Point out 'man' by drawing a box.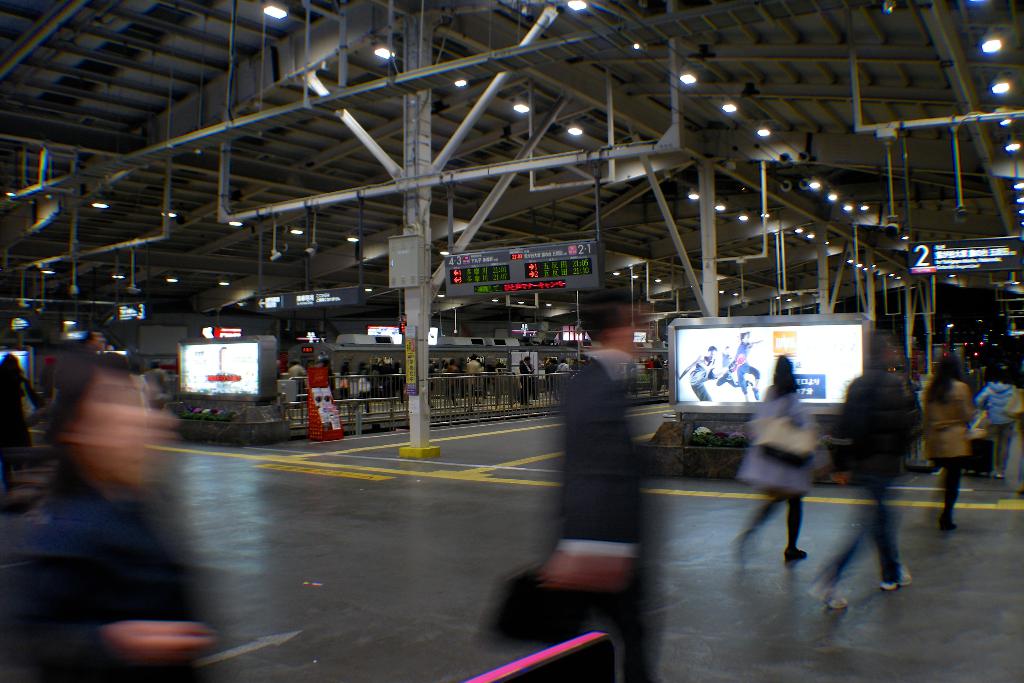
518,354,536,407.
